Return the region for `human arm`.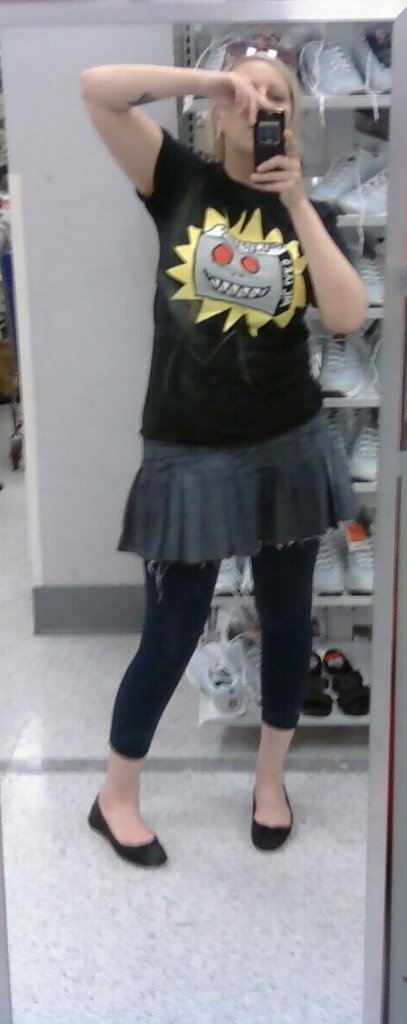
detection(242, 123, 372, 342).
